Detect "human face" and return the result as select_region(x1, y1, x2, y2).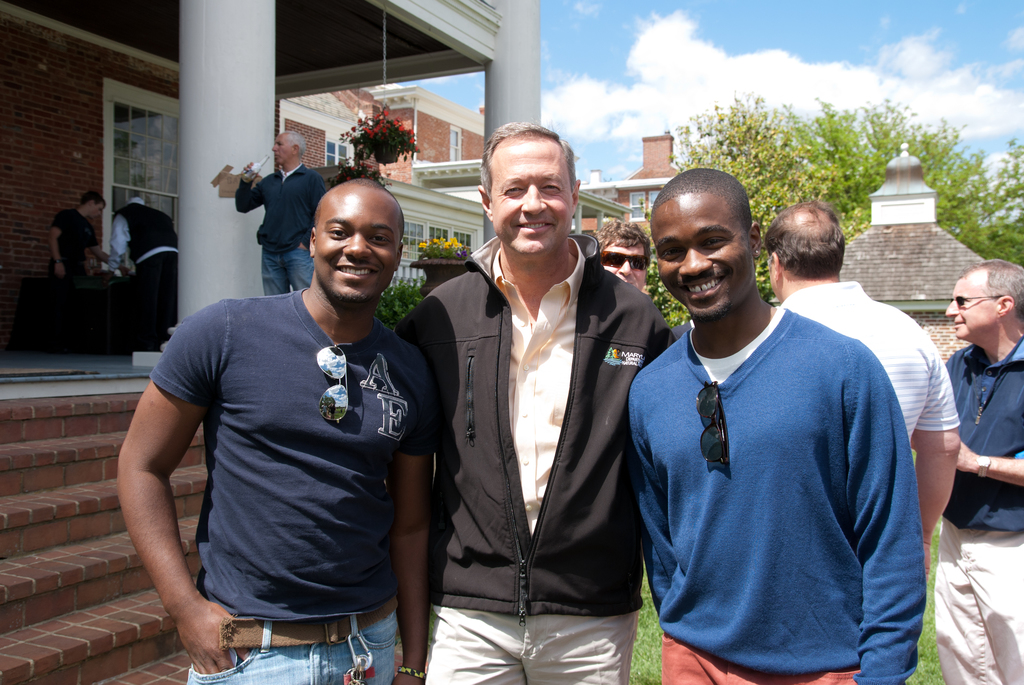
select_region(650, 199, 757, 319).
